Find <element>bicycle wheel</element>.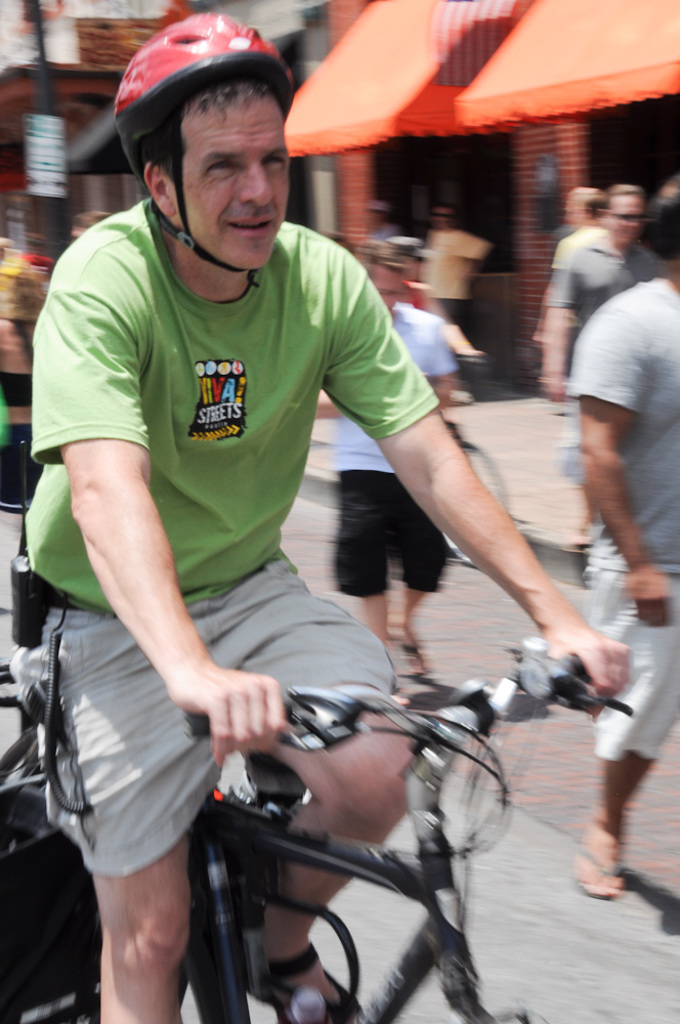
box=[450, 432, 506, 565].
